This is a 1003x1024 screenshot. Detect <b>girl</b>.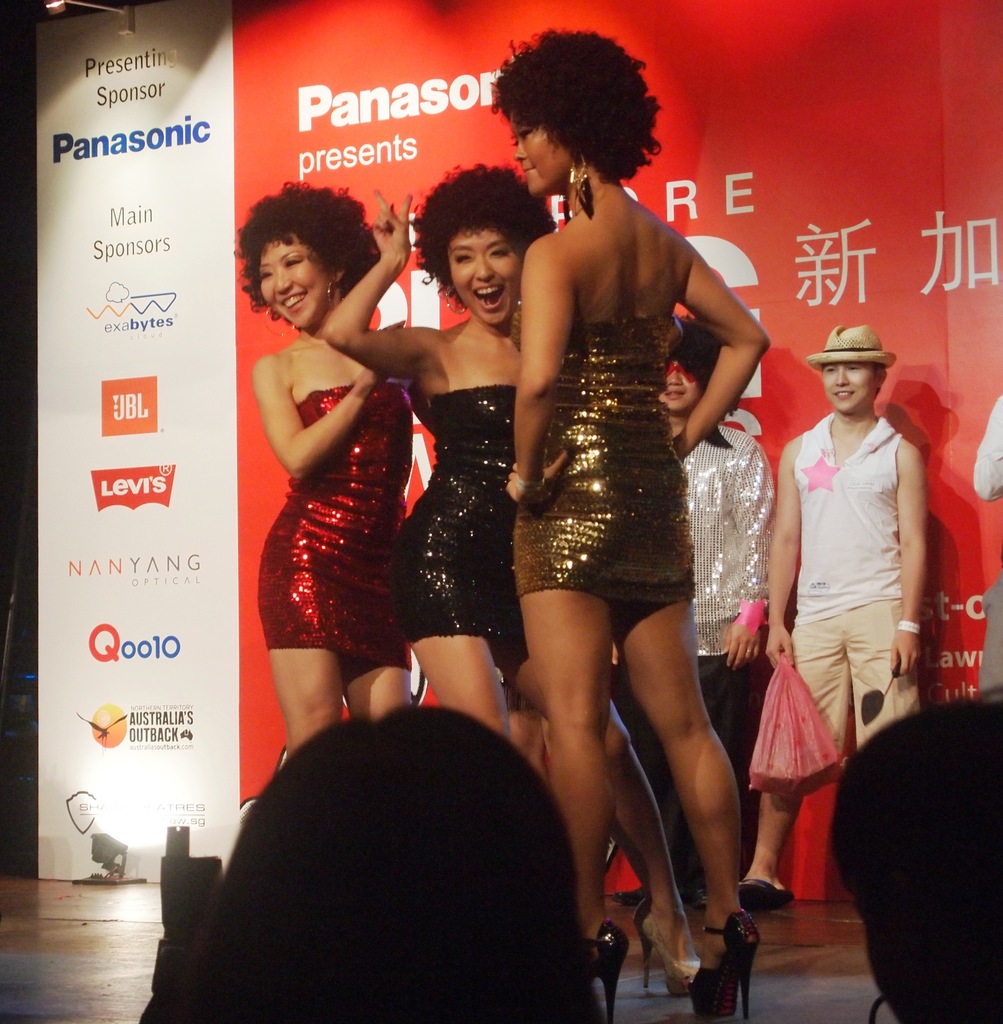
l=222, t=178, r=408, b=760.
